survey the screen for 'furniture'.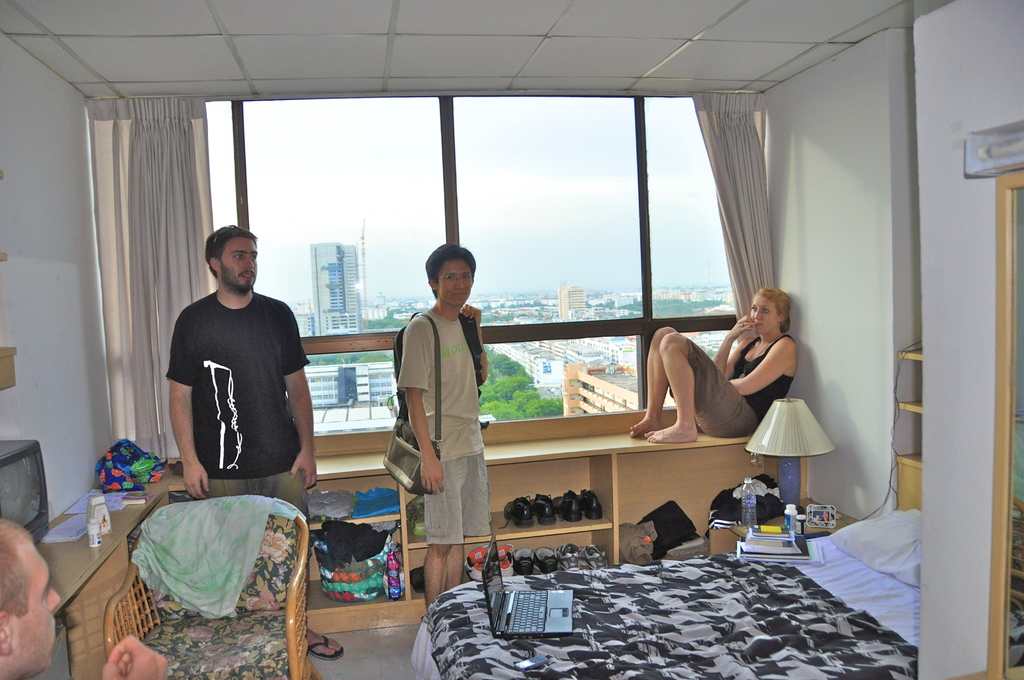
Survey found: rect(413, 460, 928, 679).
